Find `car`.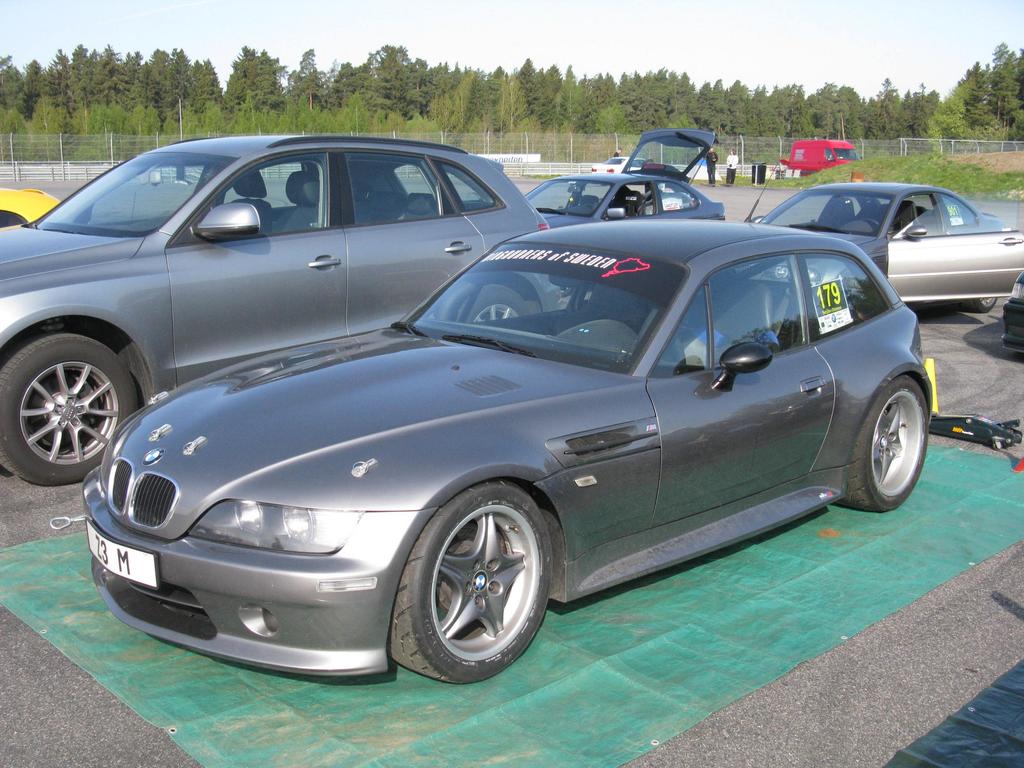
(0, 193, 61, 229).
